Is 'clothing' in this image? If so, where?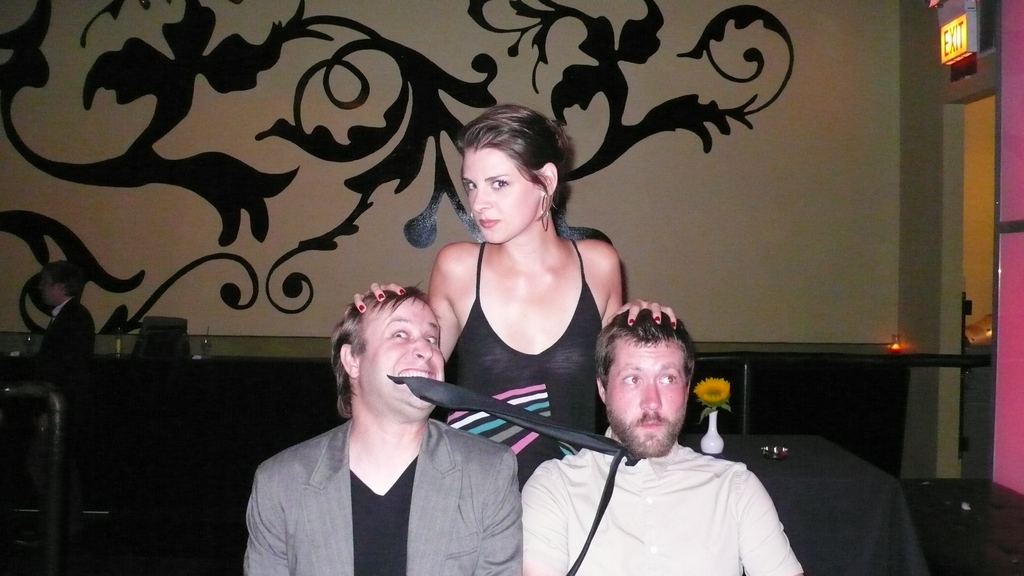
Yes, at [x1=237, y1=355, x2=534, y2=575].
